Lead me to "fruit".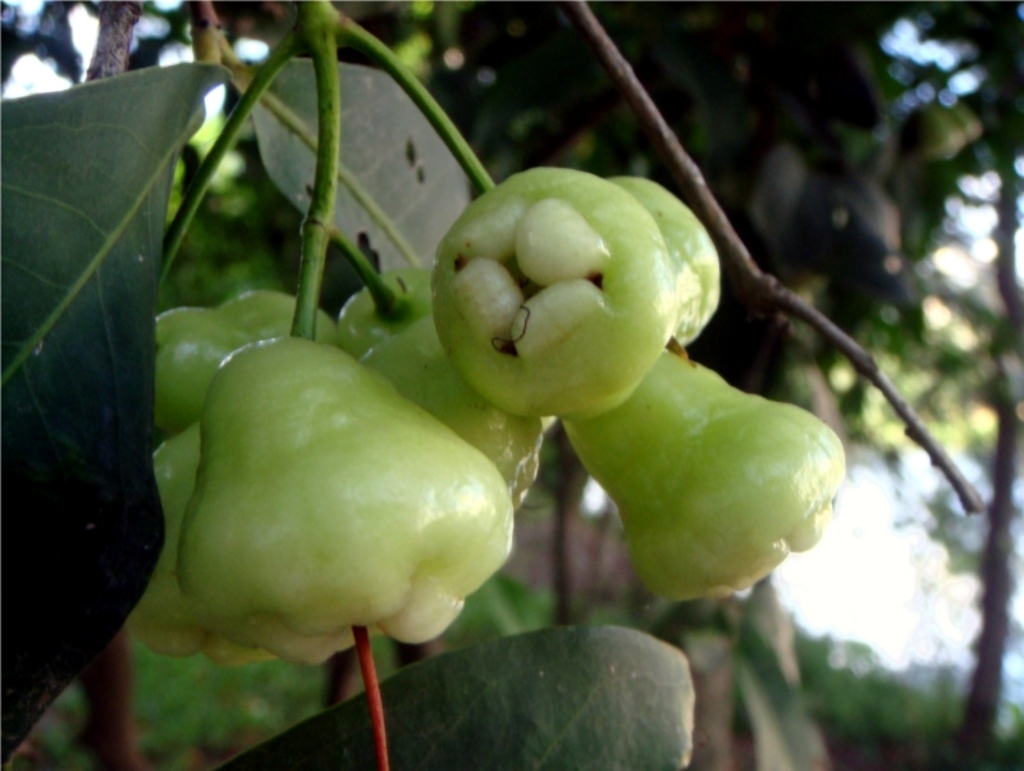
Lead to x1=602 y1=166 x2=732 y2=348.
